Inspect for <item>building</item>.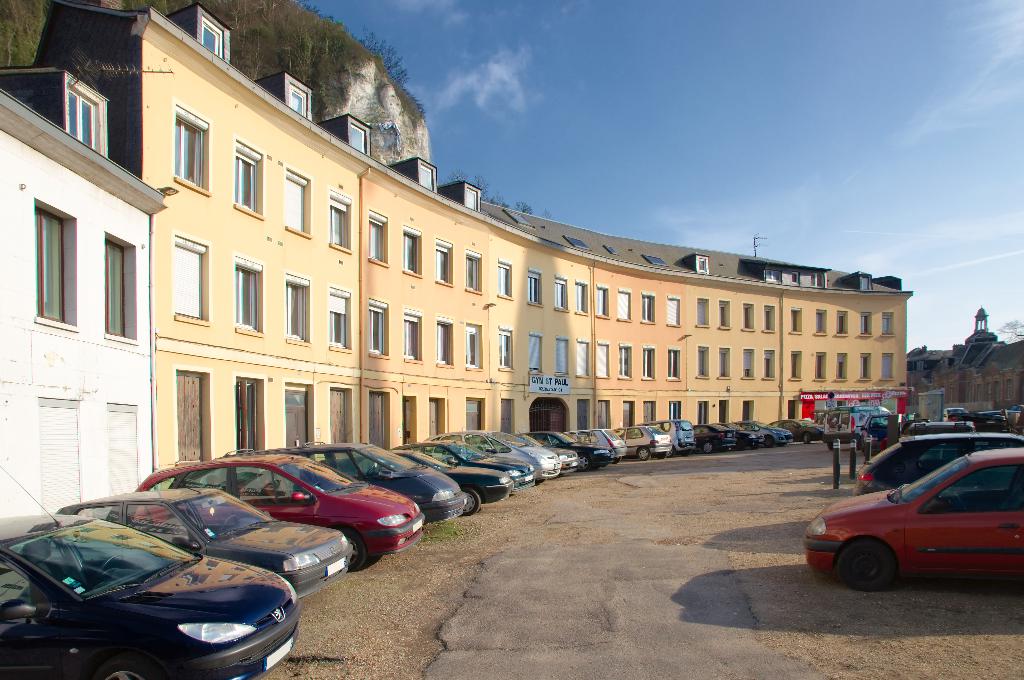
Inspection: box=[36, 0, 915, 487].
